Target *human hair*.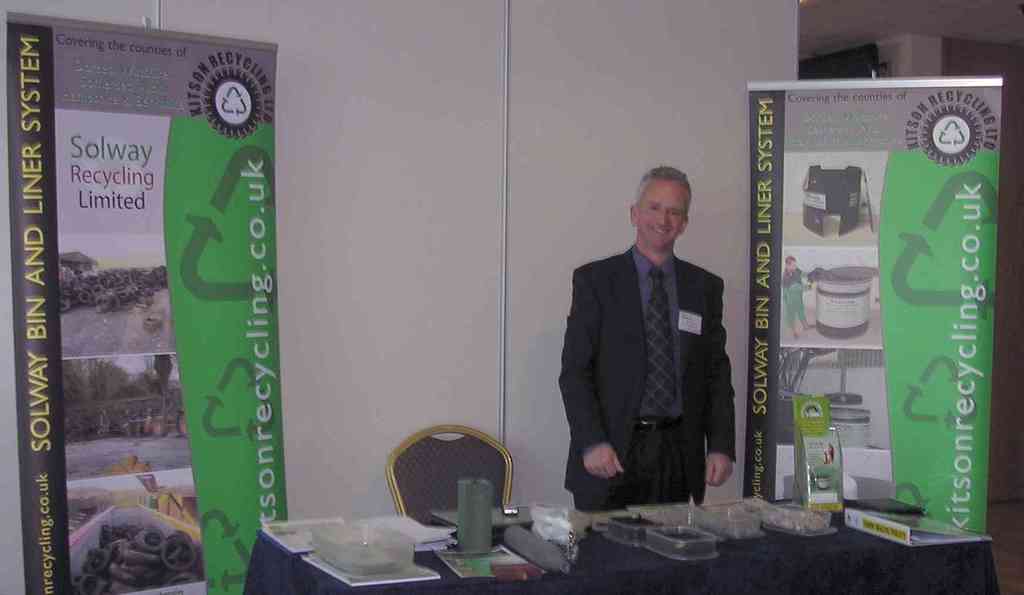
Target region: <bbox>637, 163, 694, 219</bbox>.
